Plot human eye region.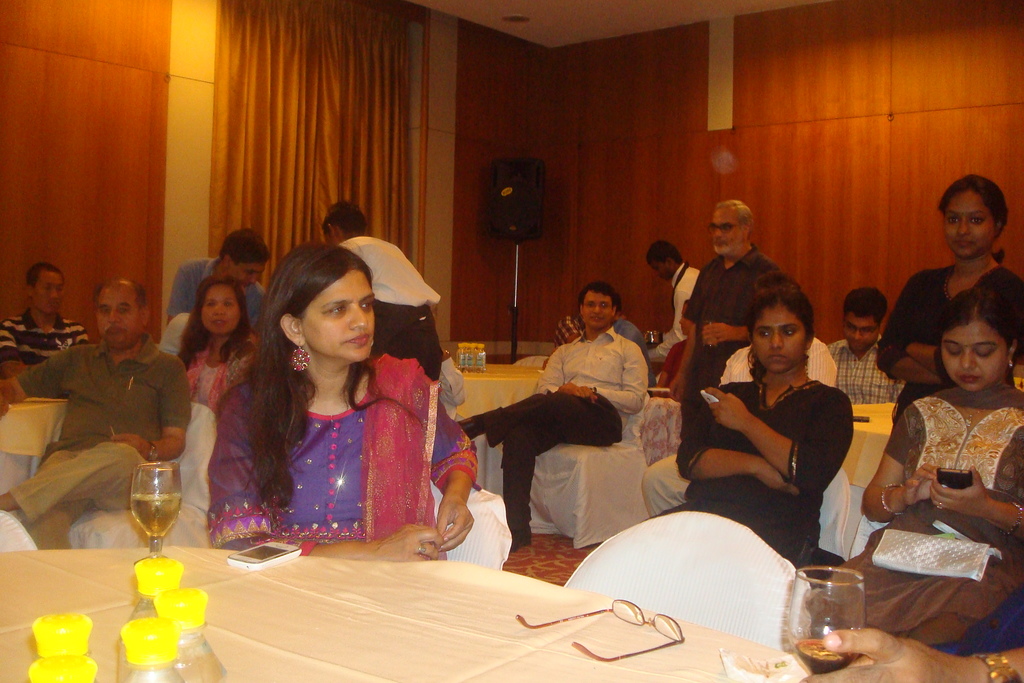
Plotted at locate(948, 347, 962, 354).
